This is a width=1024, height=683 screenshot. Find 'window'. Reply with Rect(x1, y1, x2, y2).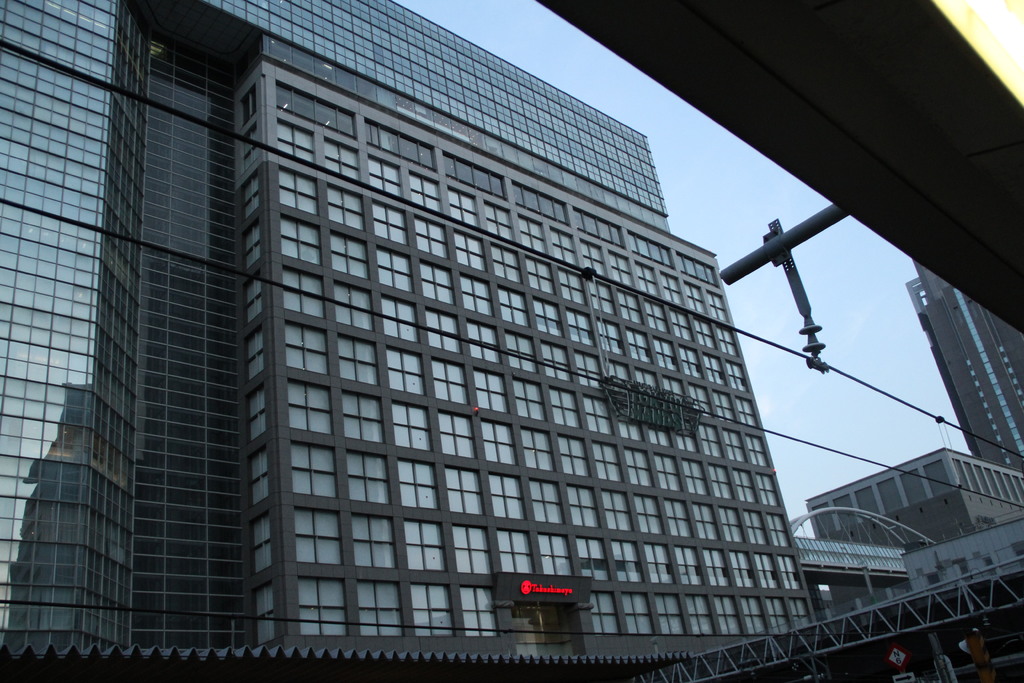
Rect(808, 493, 836, 545).
